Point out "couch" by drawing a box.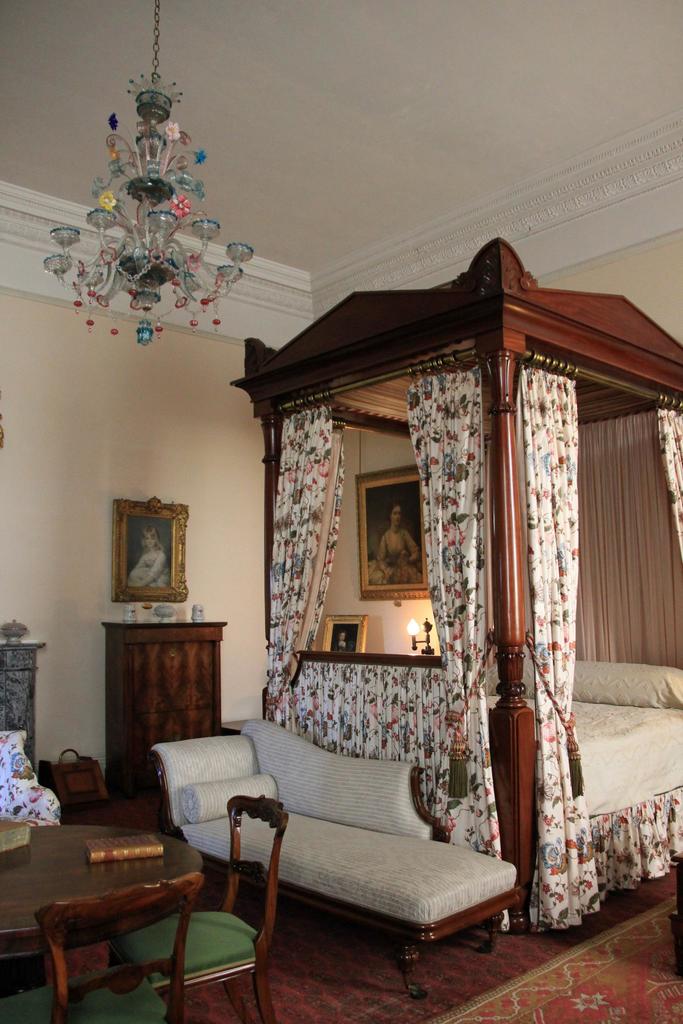
<bbox>167, 733, 520, 968</bbox>.
